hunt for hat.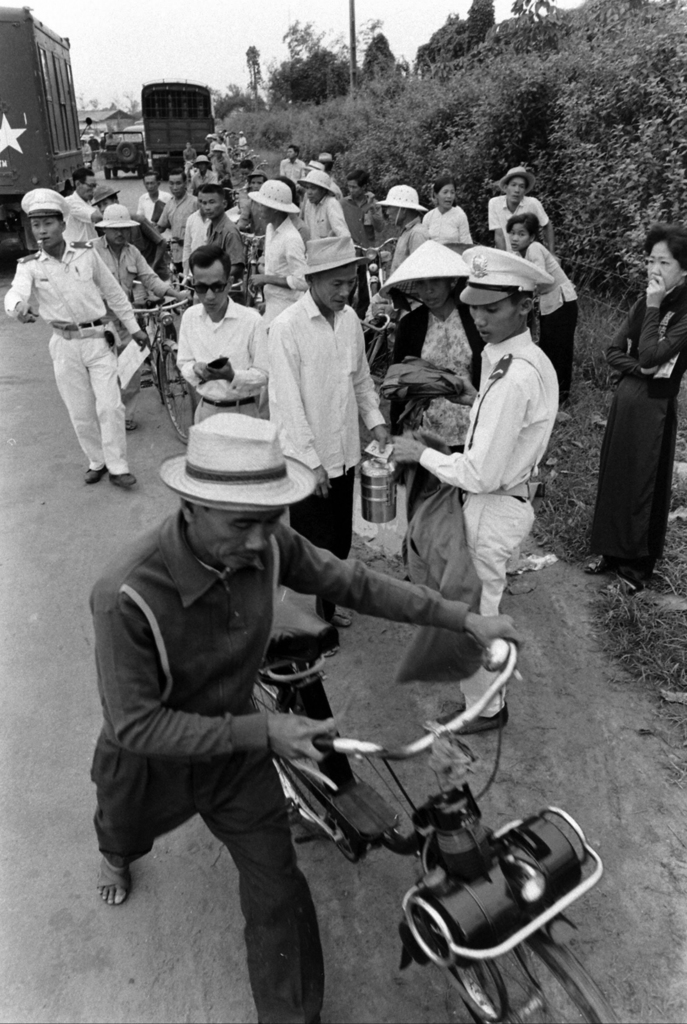
Hunted down at l=384, t=243, r=469, b=295.
